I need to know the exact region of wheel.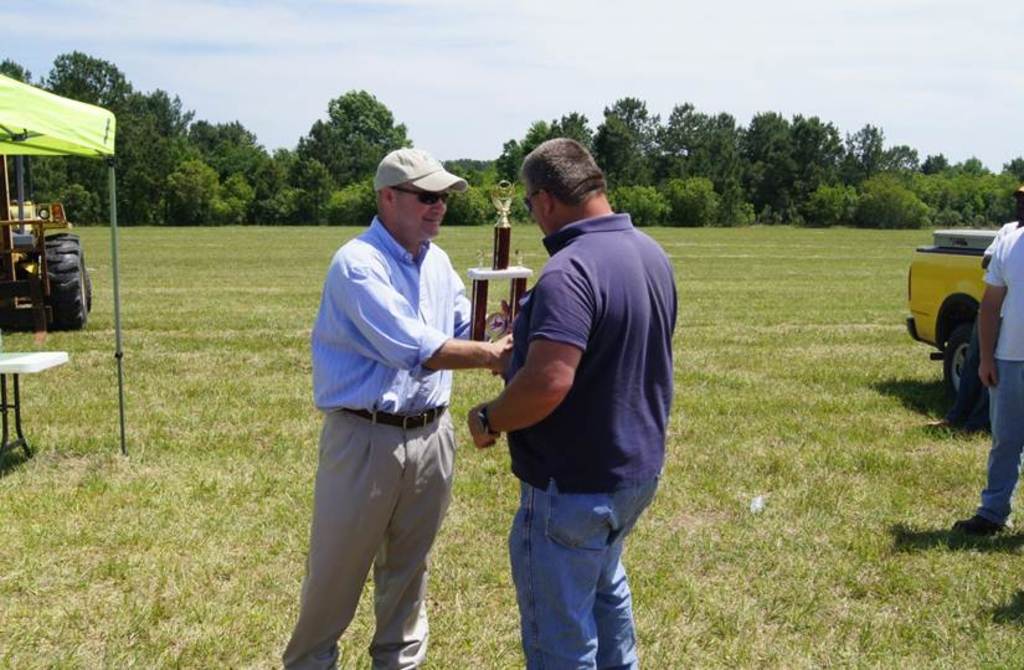
Region: bbox(79, 270, 92, 313).
